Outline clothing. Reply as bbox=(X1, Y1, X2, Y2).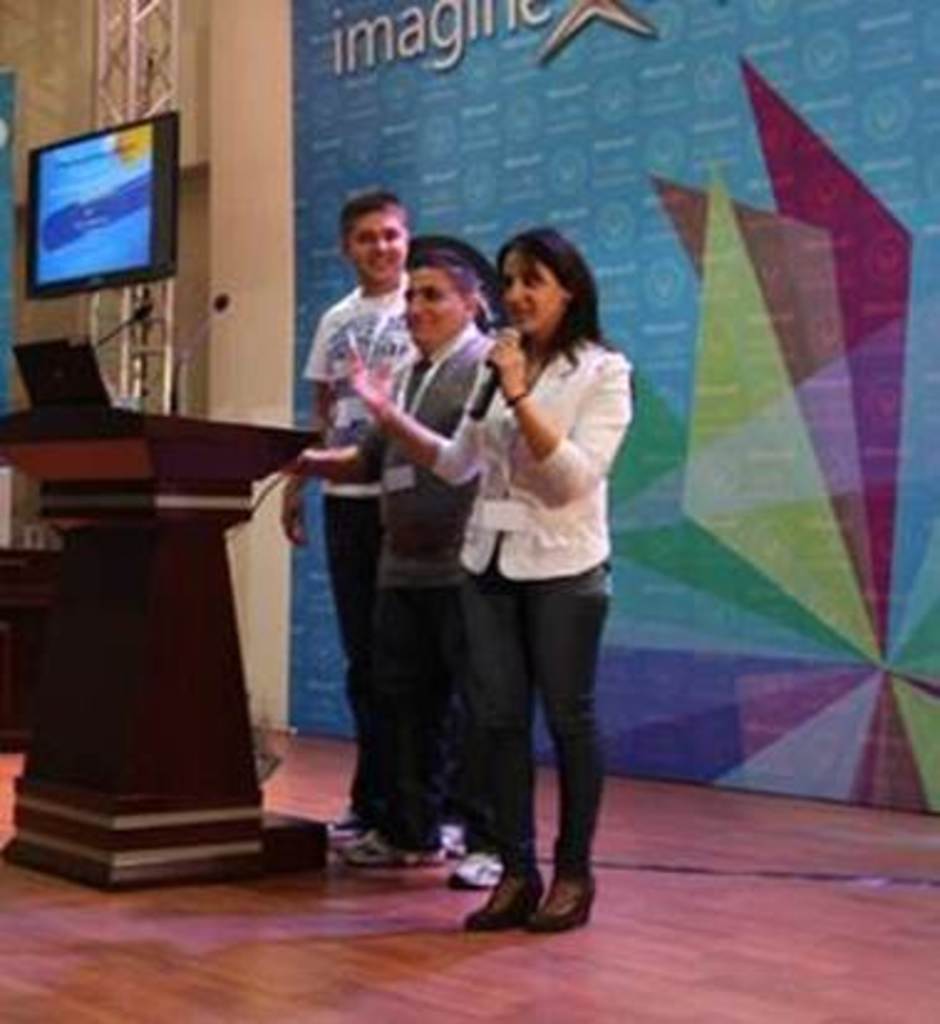
bbox=(432, 337, 630, 880).
